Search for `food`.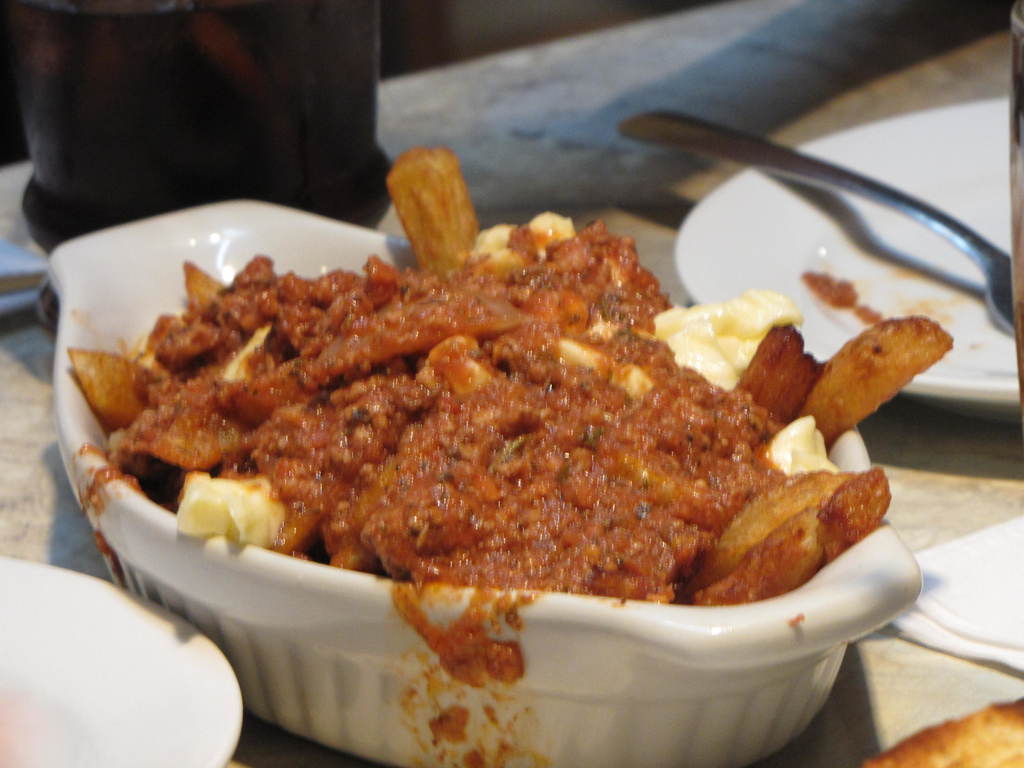
Found at (857,692,1023,767).
